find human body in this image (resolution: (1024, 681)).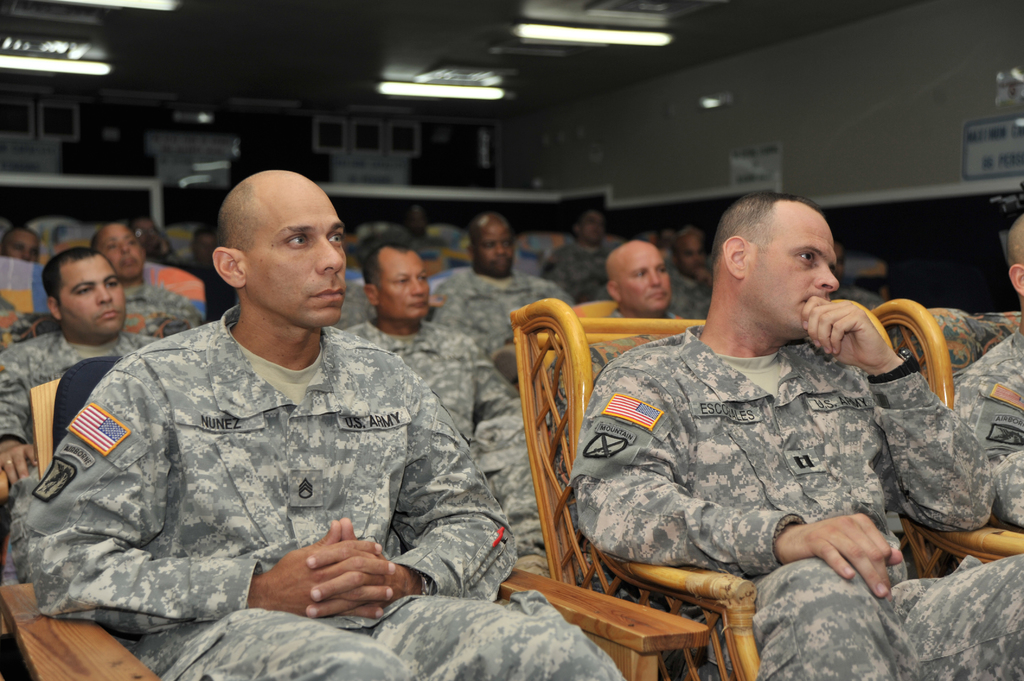
region(954, 213, 1023, 527).
